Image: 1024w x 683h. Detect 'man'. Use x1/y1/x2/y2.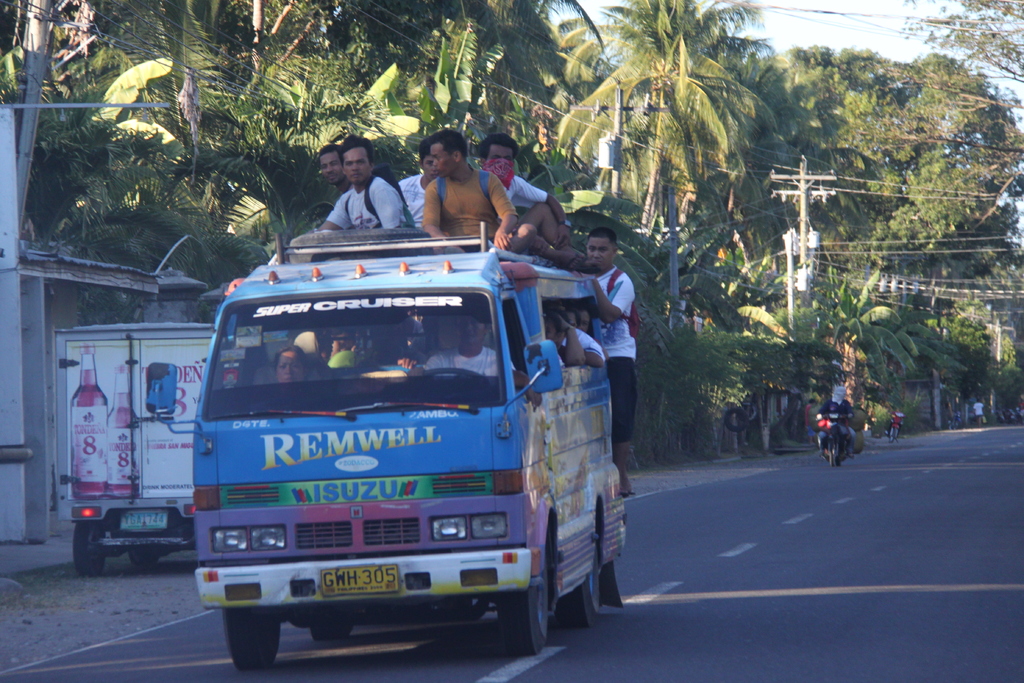
425/128/519/252.
